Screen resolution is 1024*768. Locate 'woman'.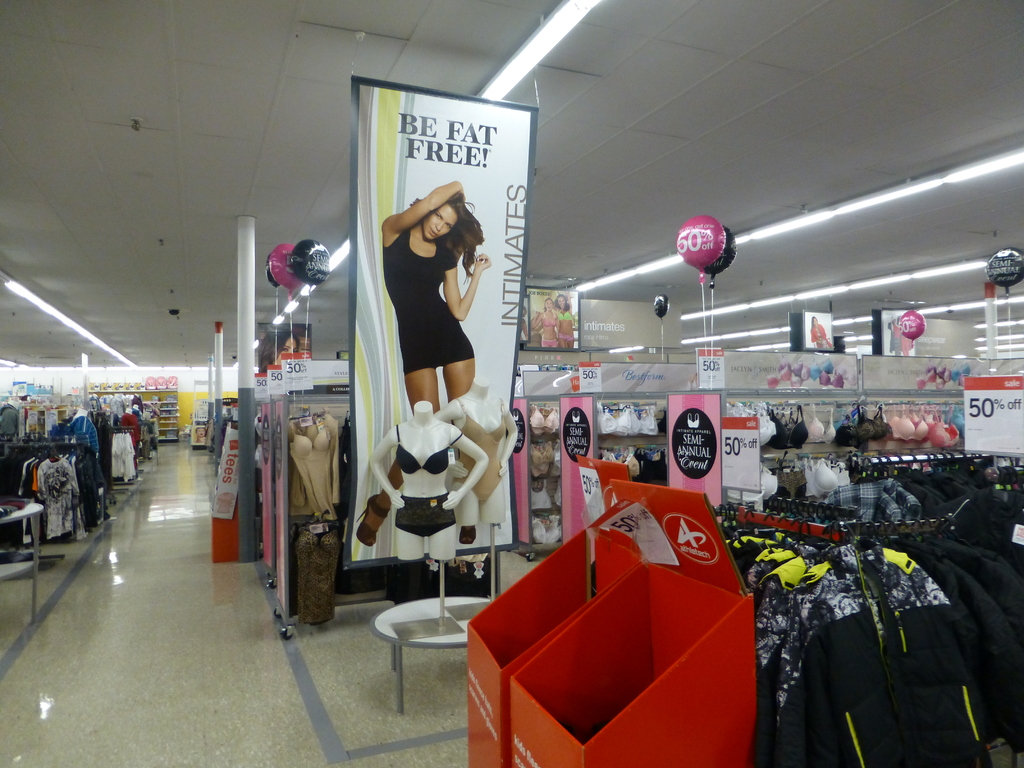
bbox=[522, 307, 531, 340].
